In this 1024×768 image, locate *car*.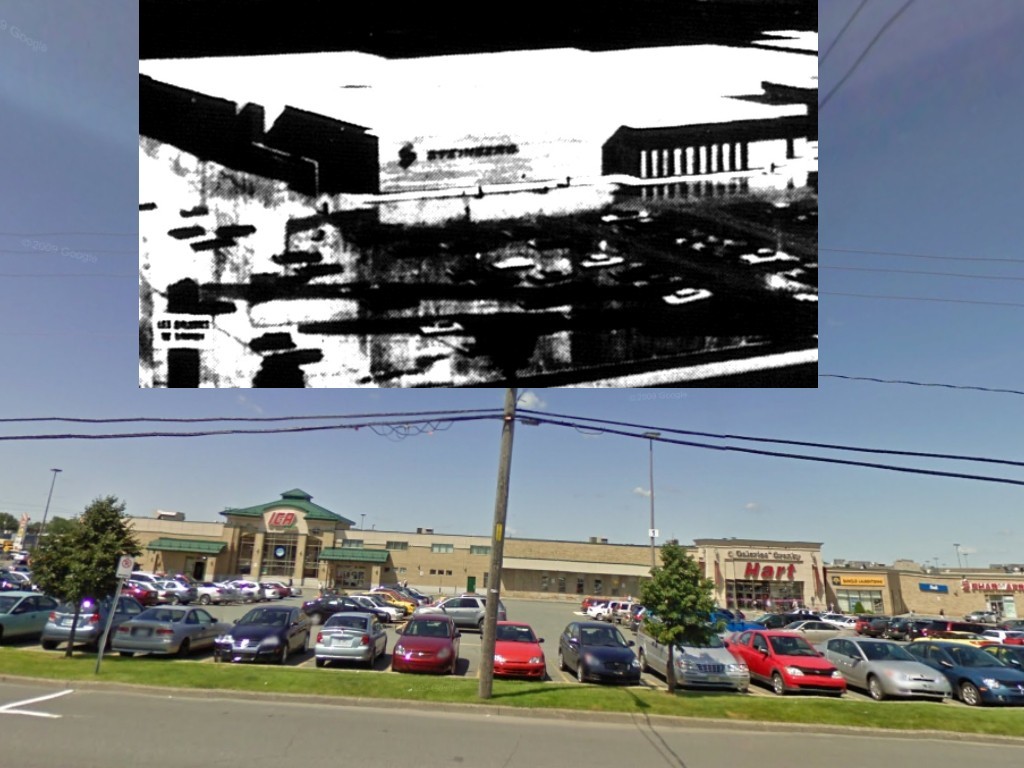
Bounding box: {"left": 0, "top": 587, "right": 71, "bottom": 645}.
